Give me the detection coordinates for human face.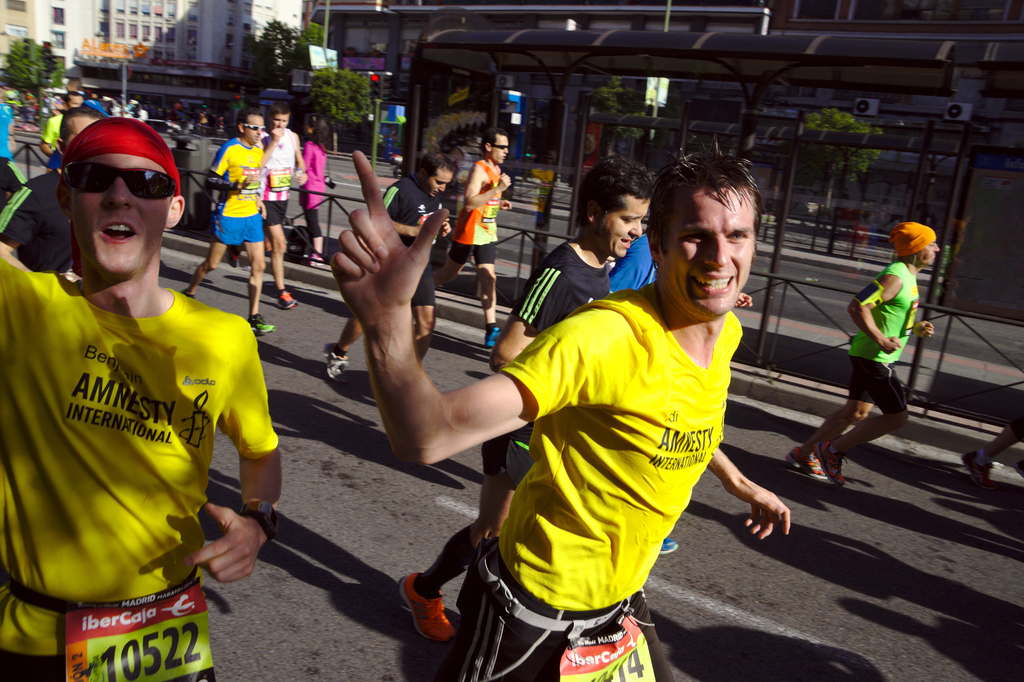
pyautogui.locateOnScreen(427, 172, 452, 197).
